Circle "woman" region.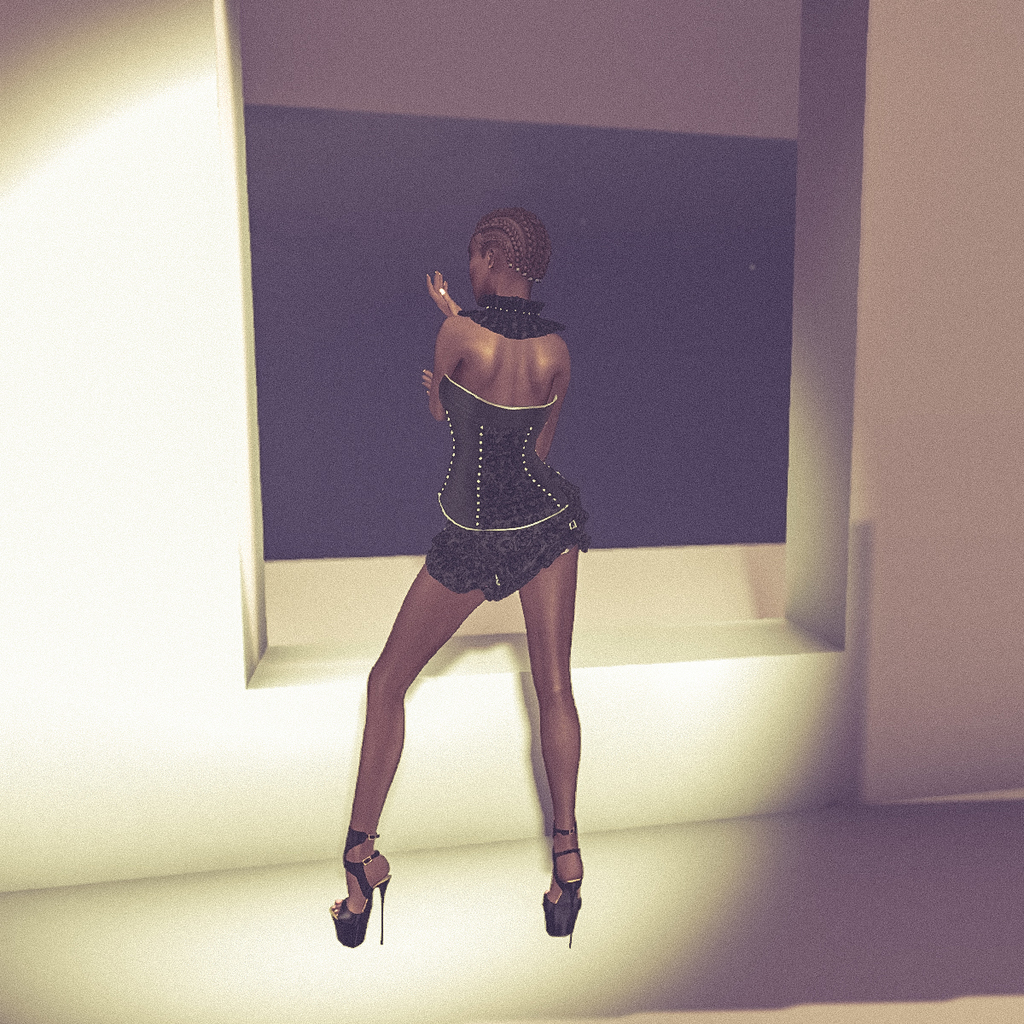
Region: <region>323, 202, 593, 954</region>.
